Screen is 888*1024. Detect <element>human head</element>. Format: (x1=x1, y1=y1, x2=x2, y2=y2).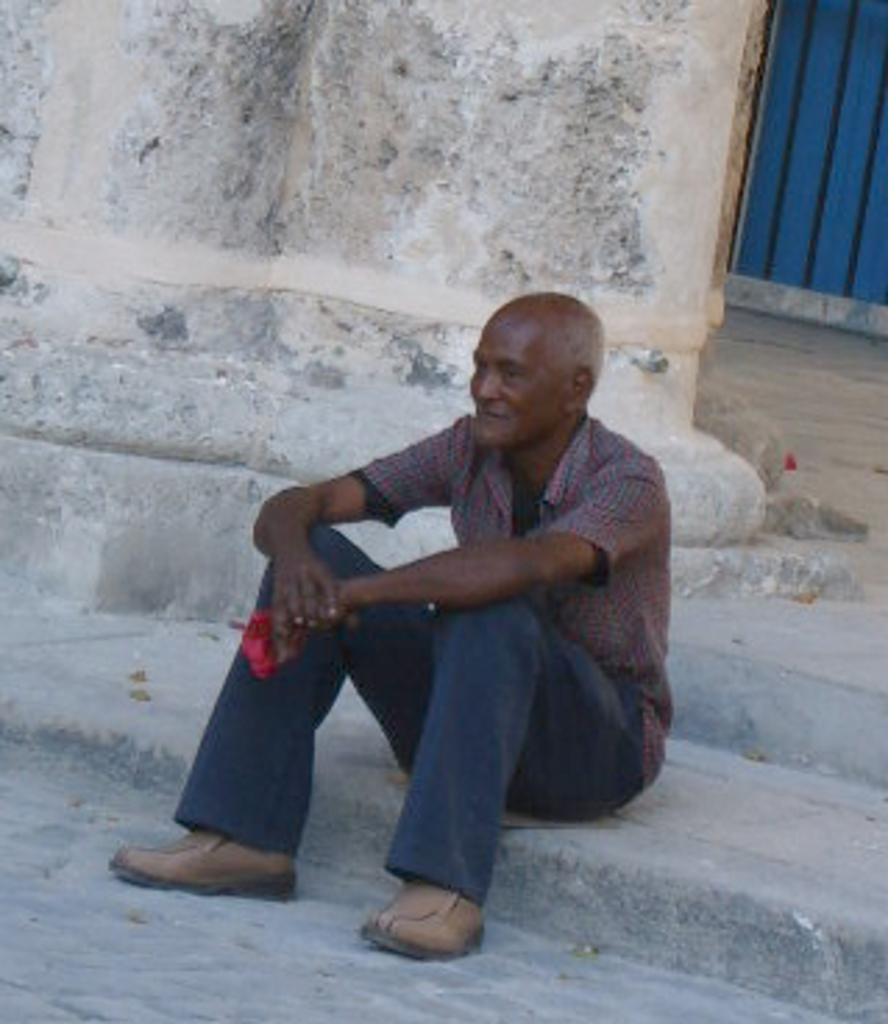
(x1=468, y1=289, x2=607, y2=451).
